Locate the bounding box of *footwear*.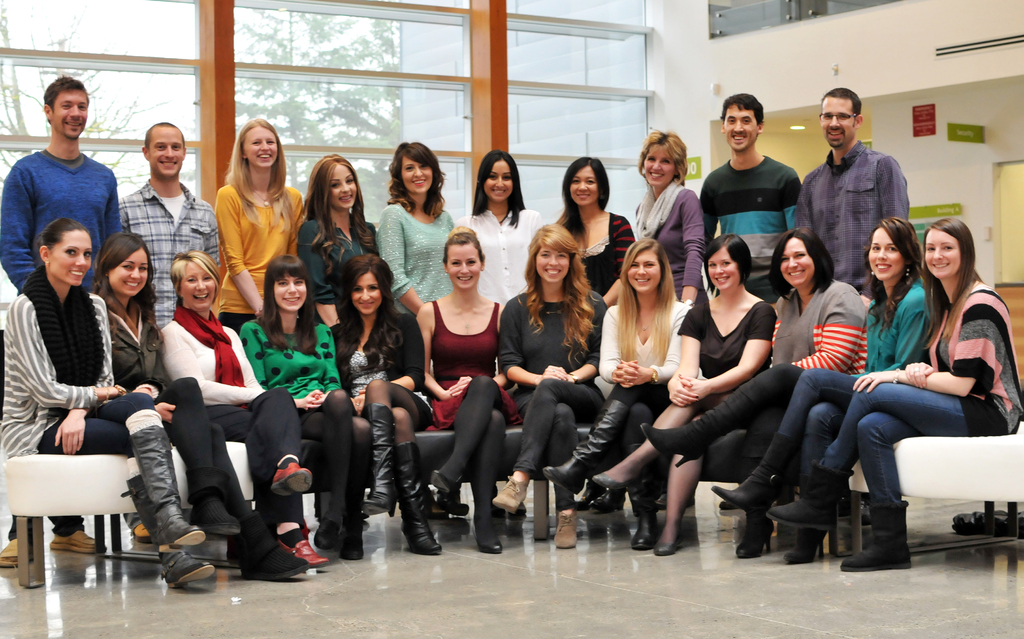
Bounding box: <box>126,477,234,594</box>.
